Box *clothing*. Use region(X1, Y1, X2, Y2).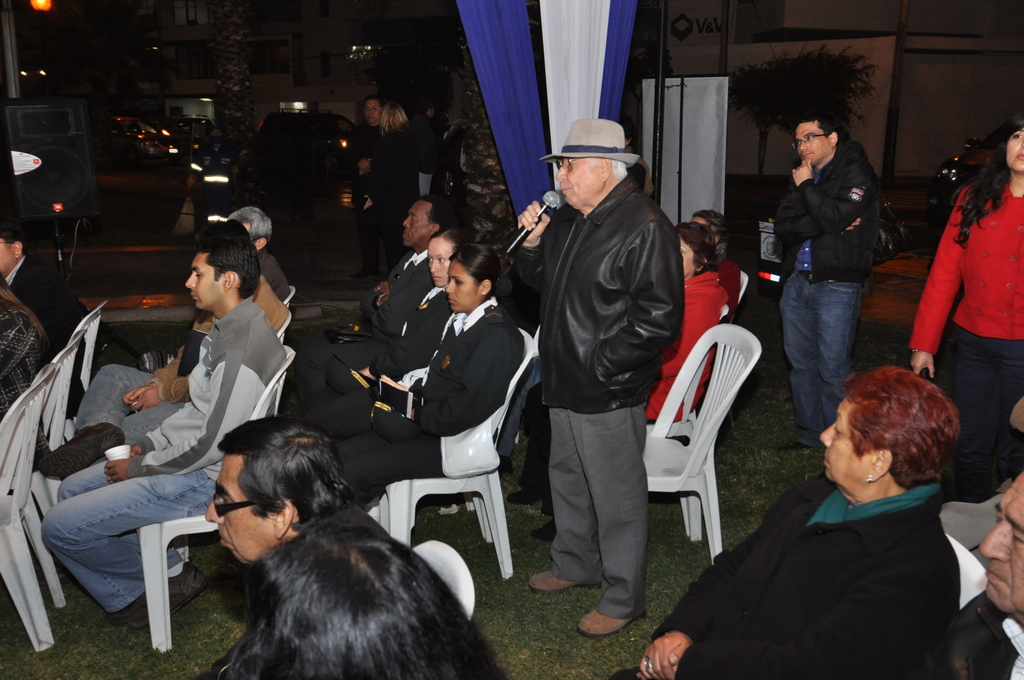
region(0, 249, 90, 349).
